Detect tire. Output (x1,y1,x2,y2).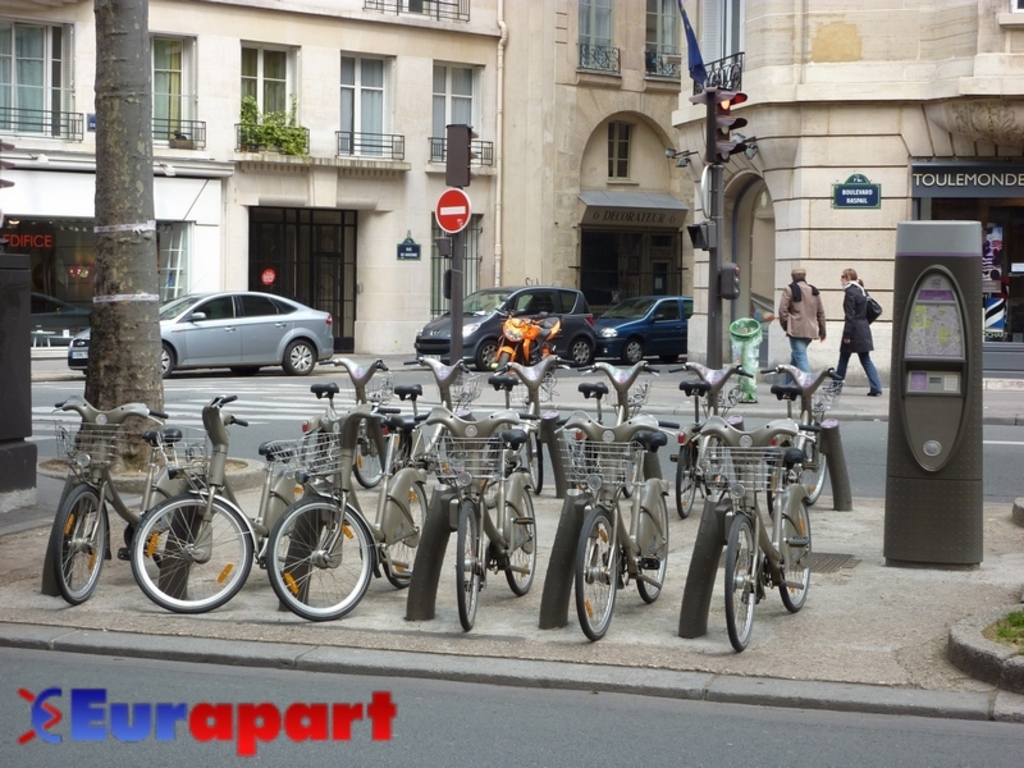
(460,499,480,630).
